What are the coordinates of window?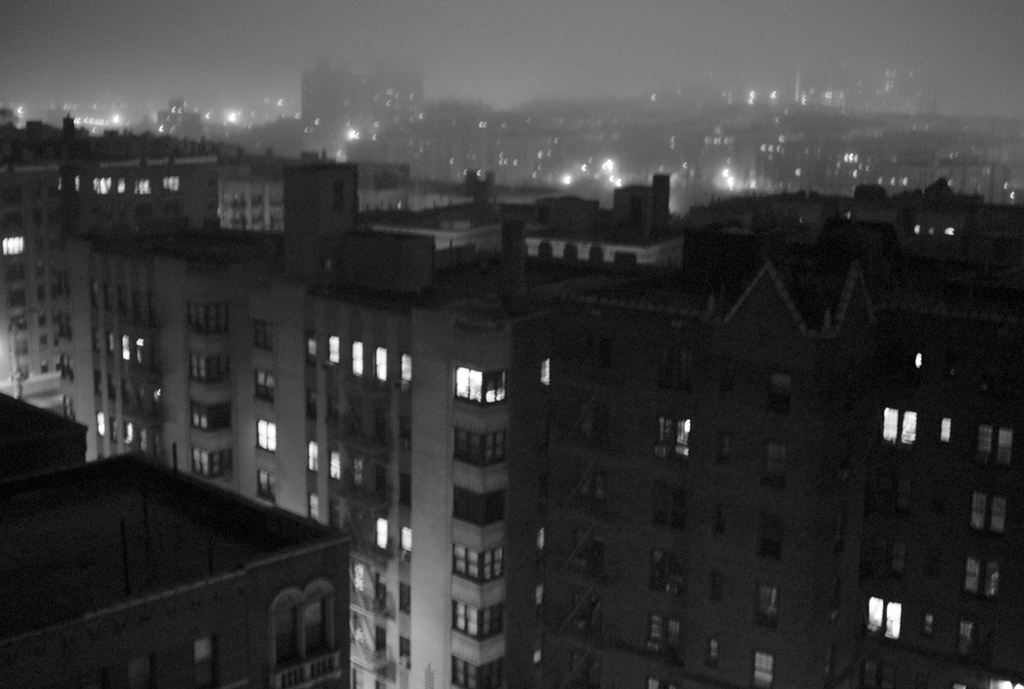
box(771, 376, 792, 416).
